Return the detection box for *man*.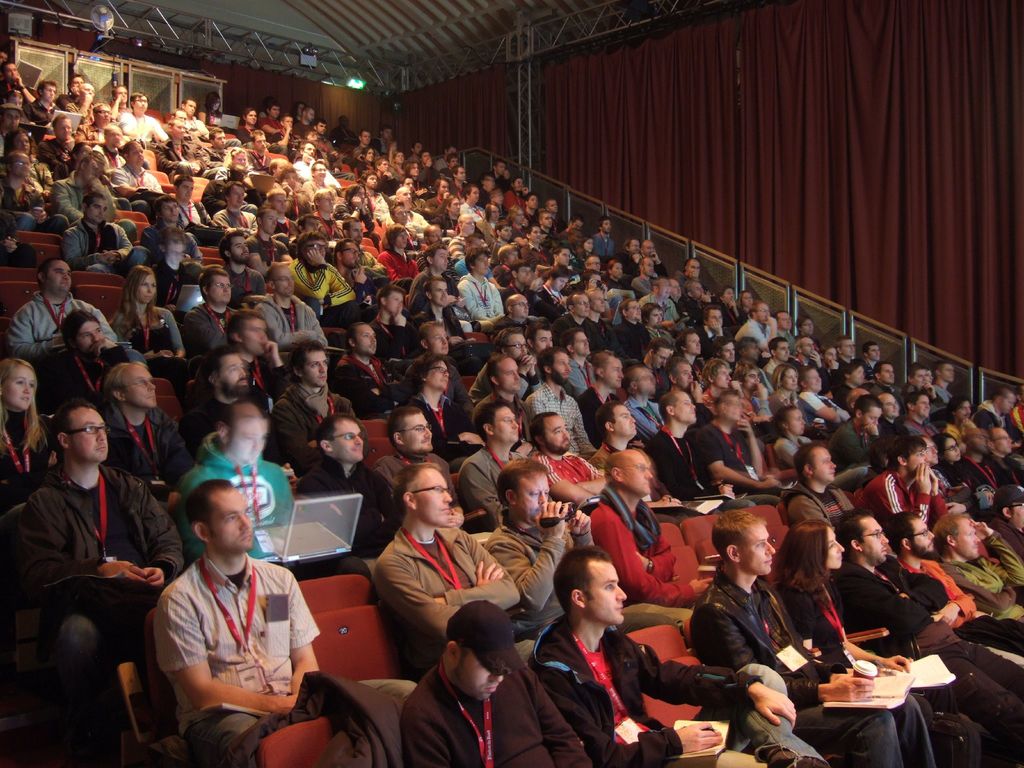
pyautogui.locateOnScreen(218, 313, 282, 392).
